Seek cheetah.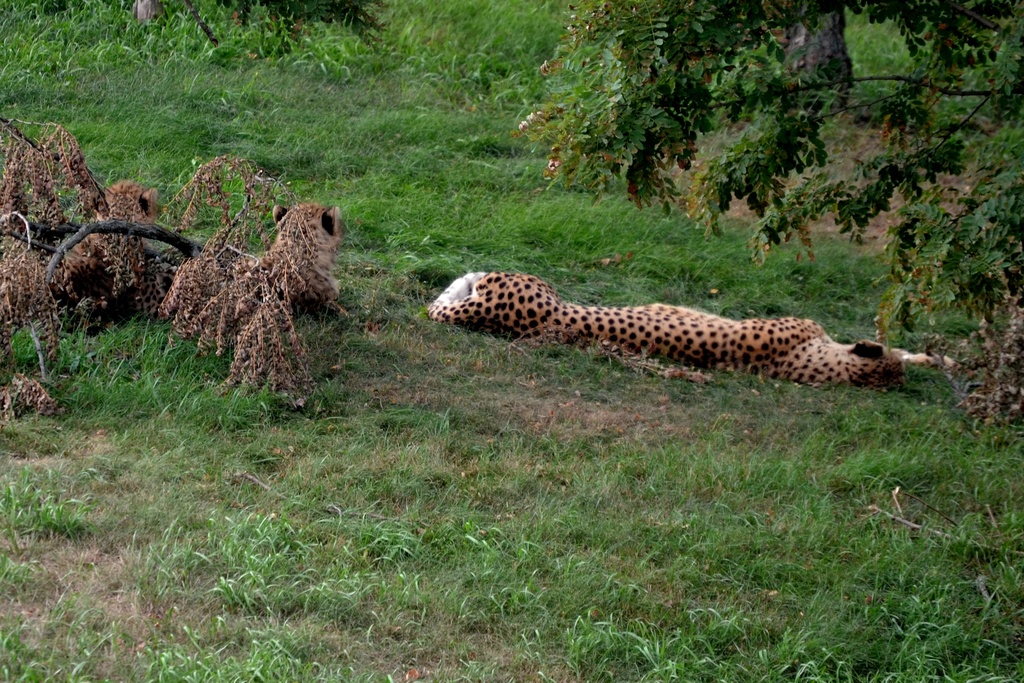
l=423, t=271, r=957, b=387.
